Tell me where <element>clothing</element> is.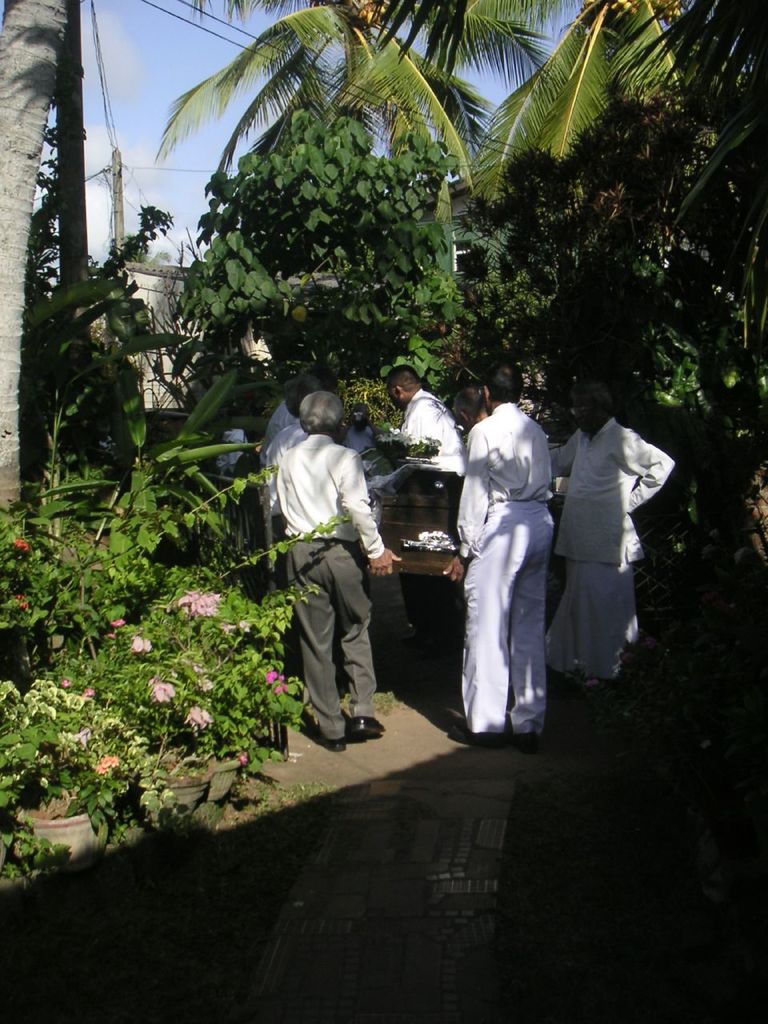
<element>clothing</element> is at [266, 421, 308, 651].
